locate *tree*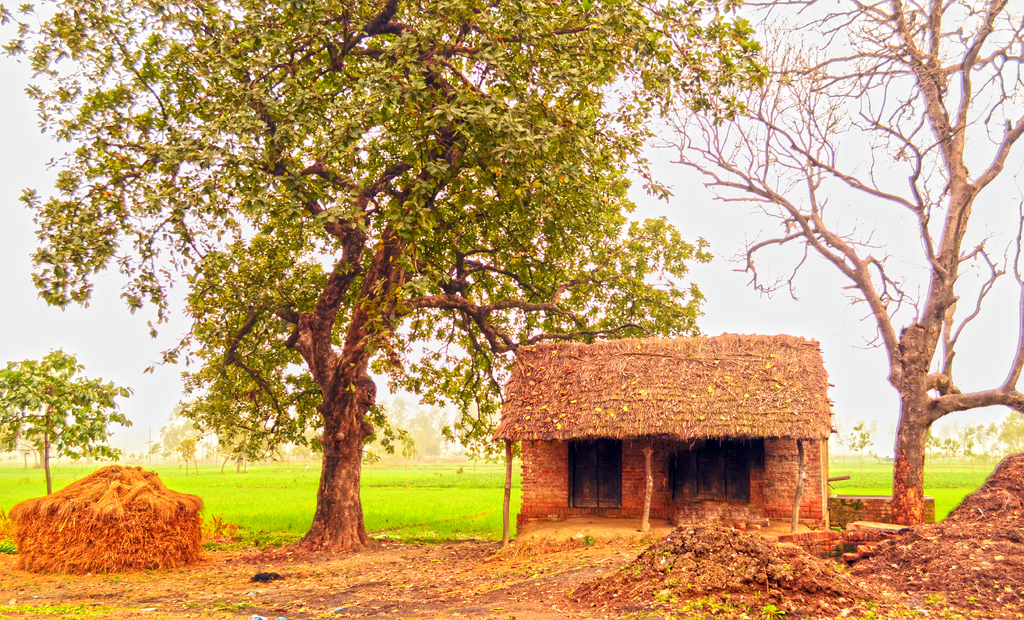
846,418,870,474
